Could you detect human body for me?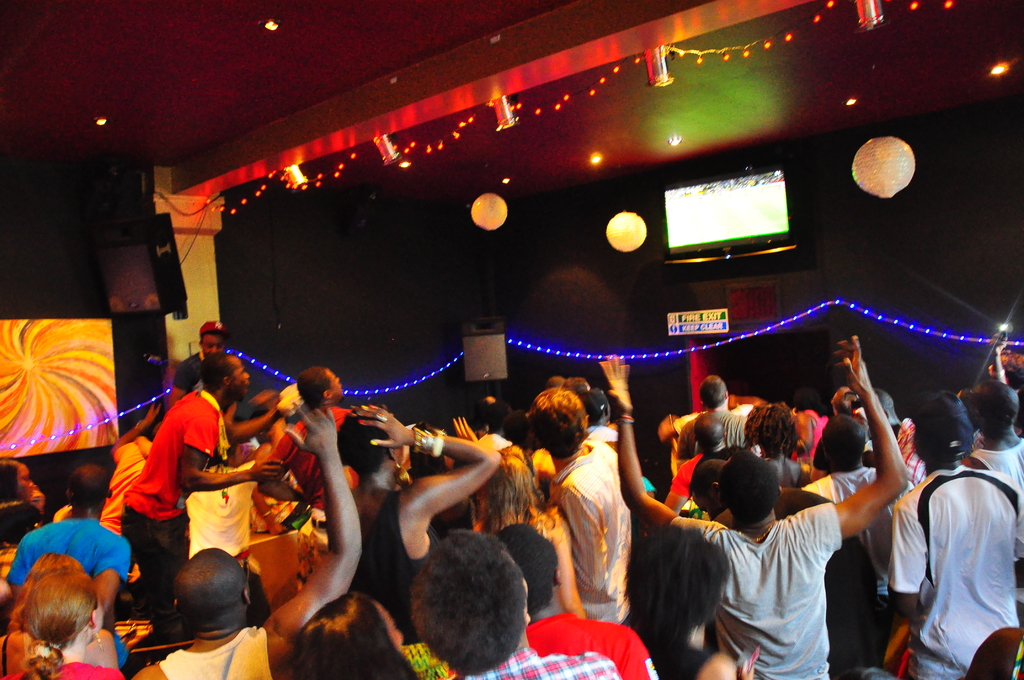
Detection result: BBox(953, 371, 1023, 476).
